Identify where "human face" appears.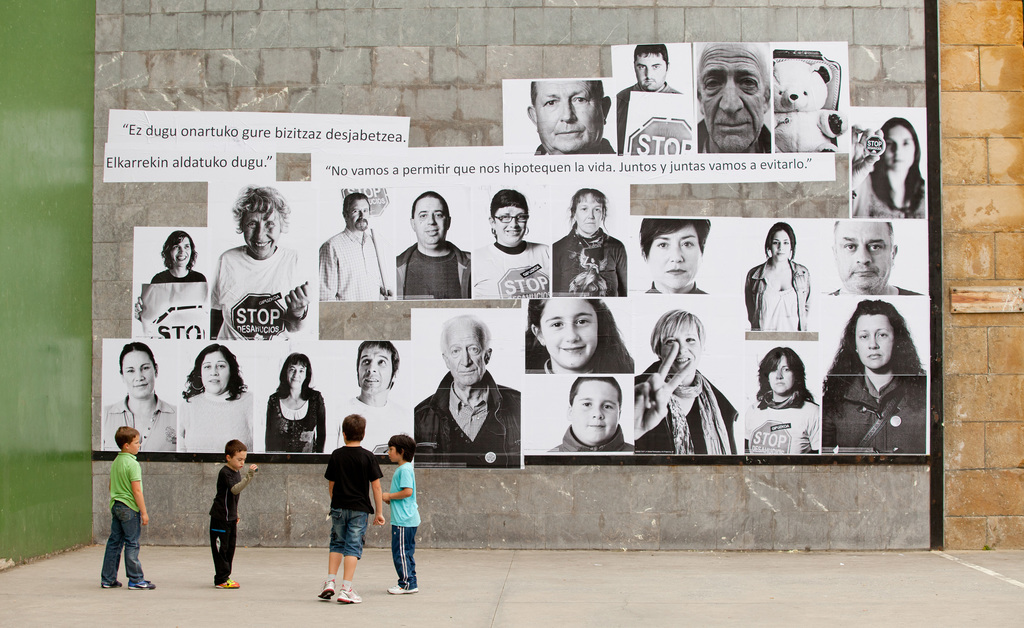
Appears at <box>166,234,194,268</box>.
